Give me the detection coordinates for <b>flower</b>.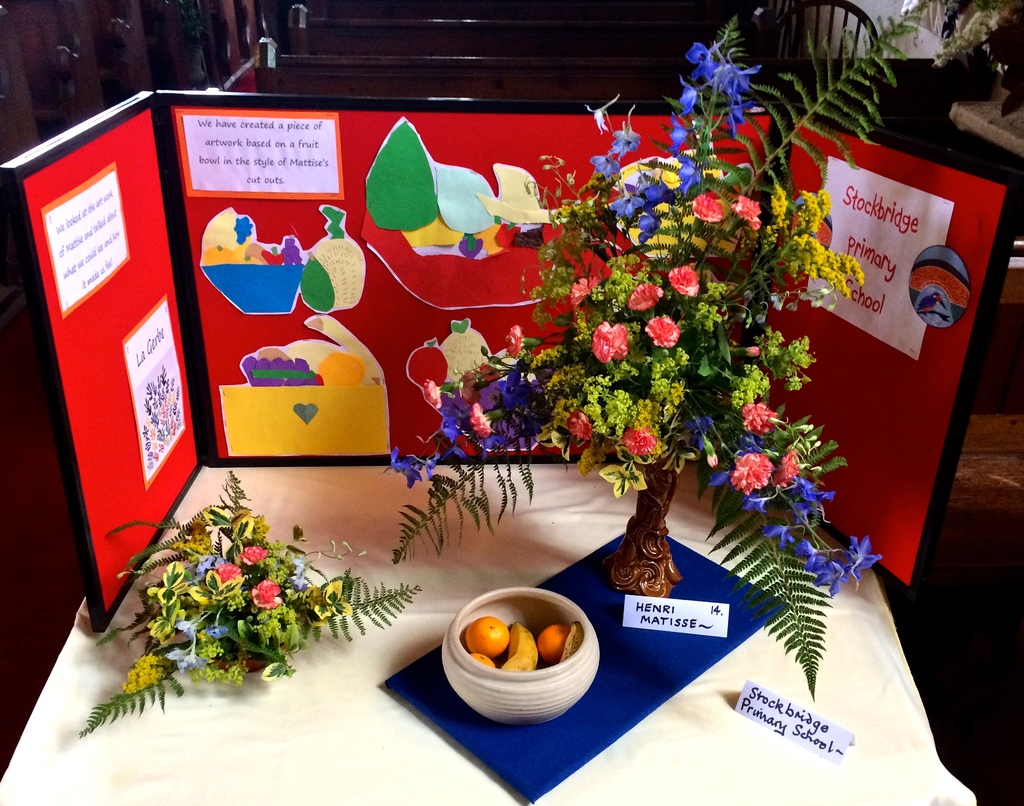
bbox(692, 190, 725, 223).
